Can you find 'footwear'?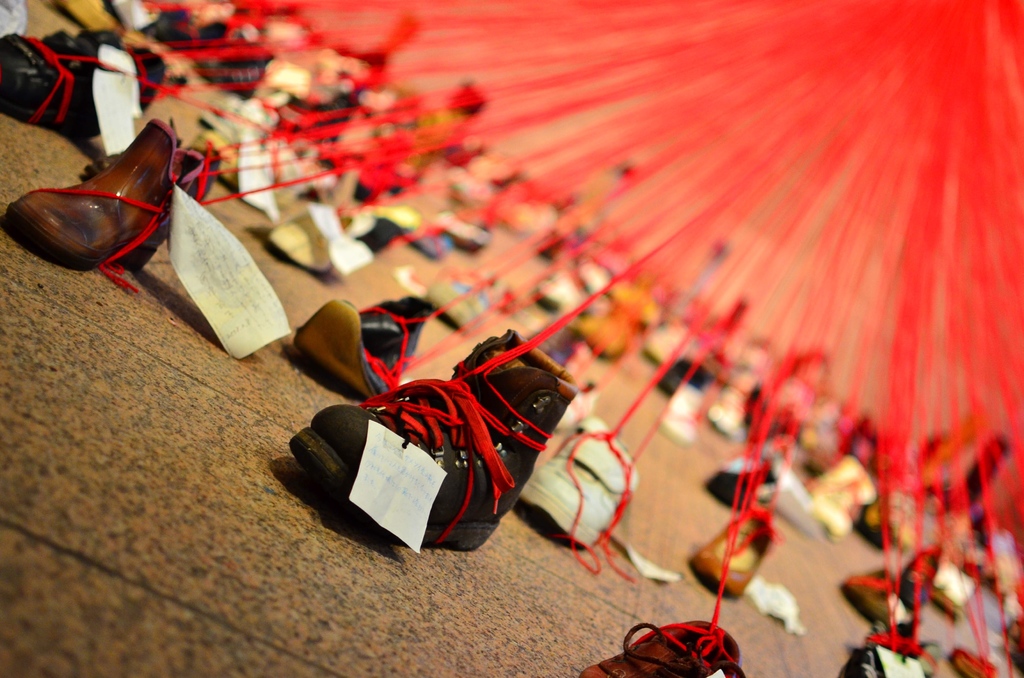
Yes, bounding box: crop(24, 112, 161, 268).
